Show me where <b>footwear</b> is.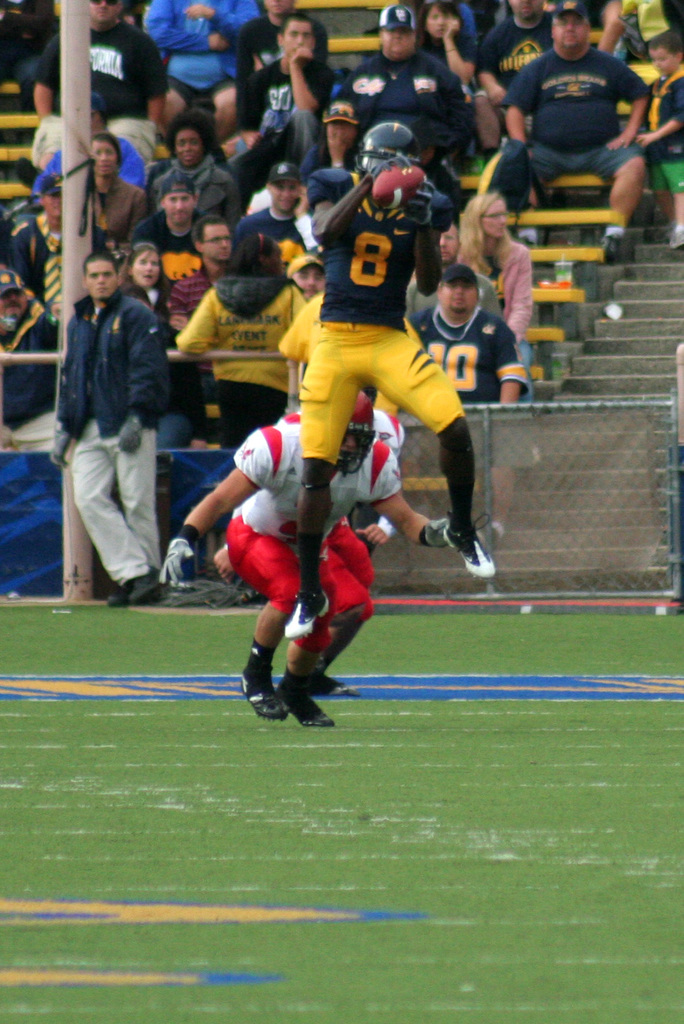
<b>footwear</b> is at <region>240, 668, 286, 722</region>.
